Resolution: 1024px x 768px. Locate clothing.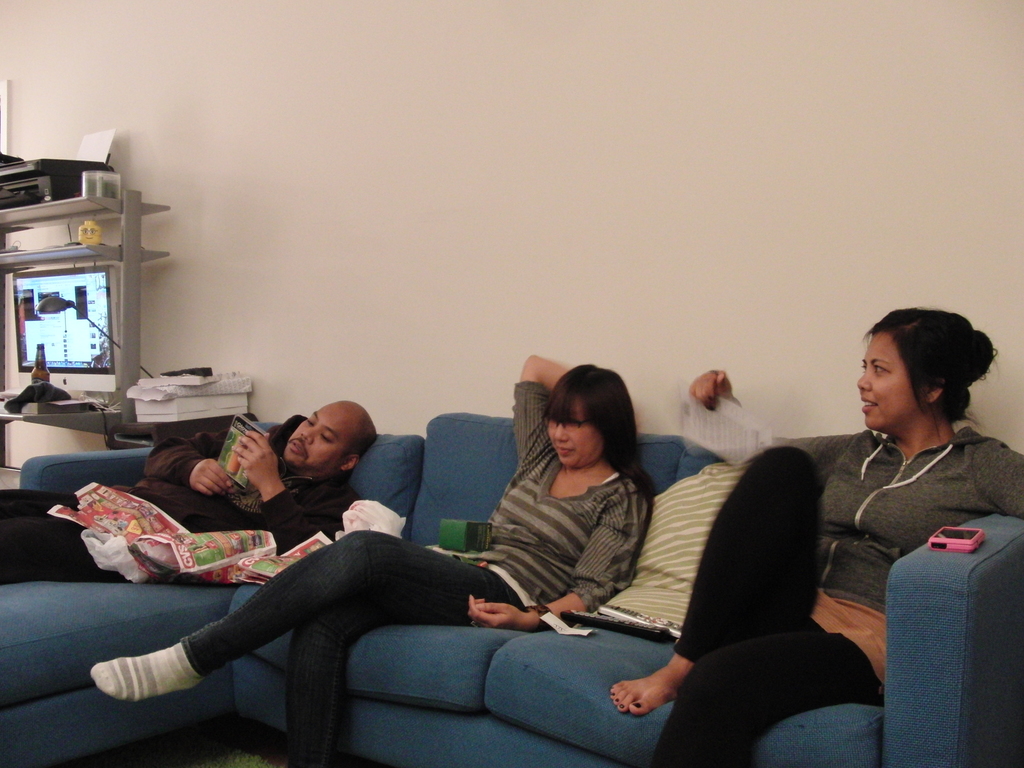
673, 413, 1023, 767.
